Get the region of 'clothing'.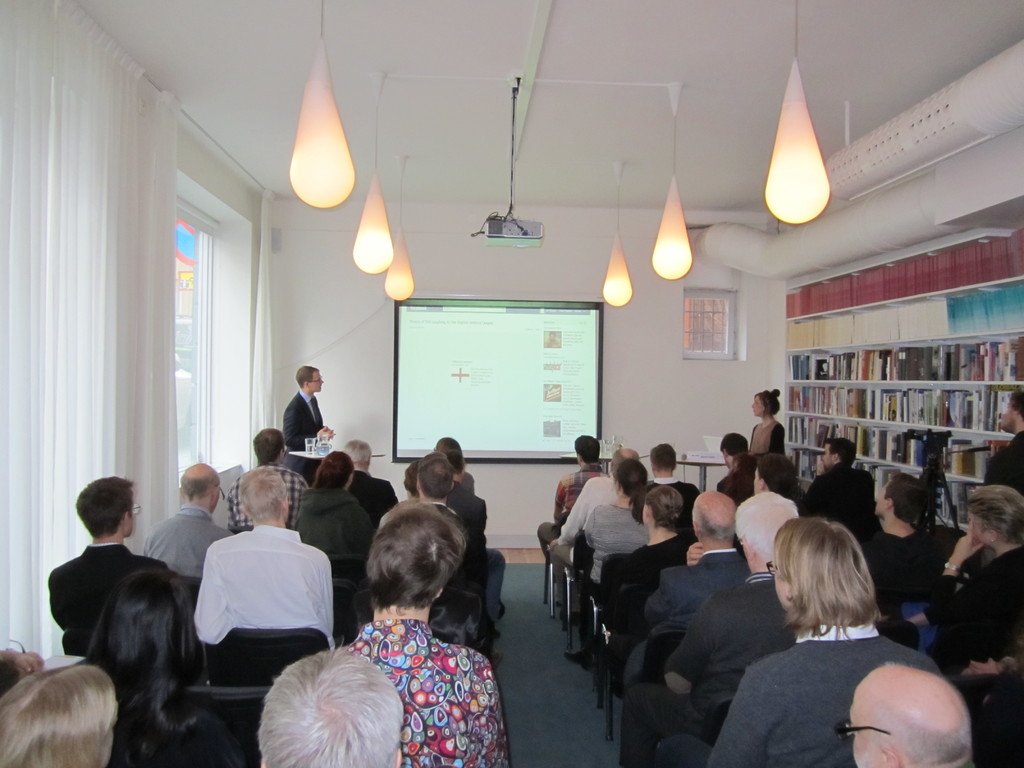
locate(179, 518, 342, 696).
